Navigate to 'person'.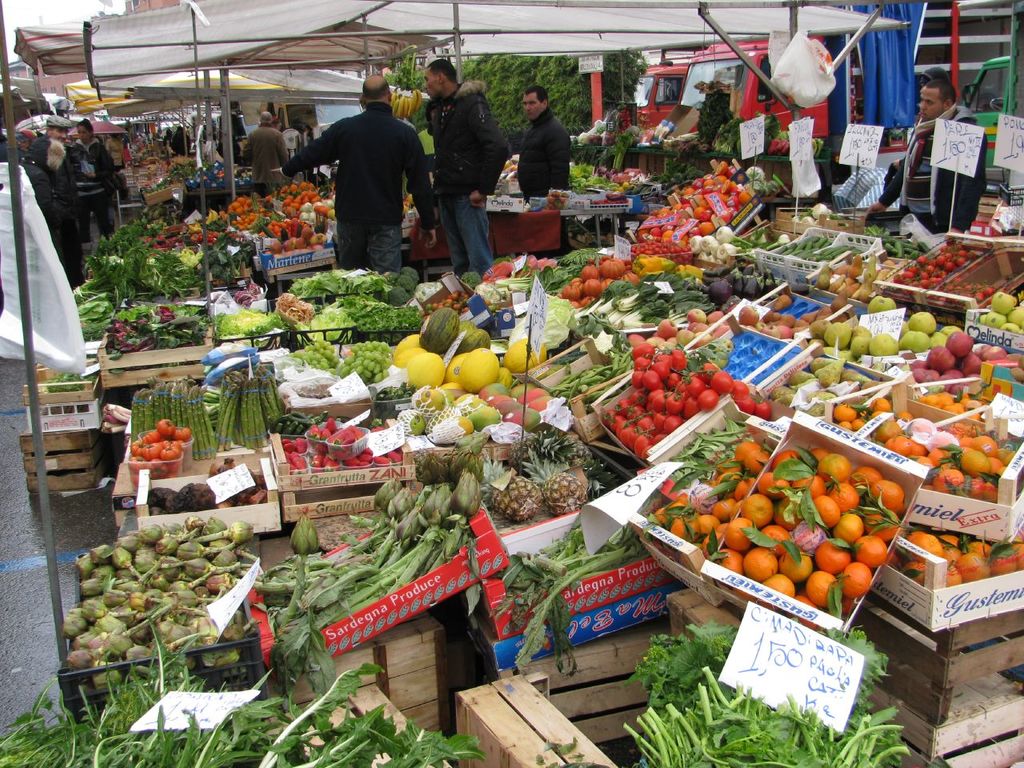
Navigation target: locate(270, 75, 438, 275).
